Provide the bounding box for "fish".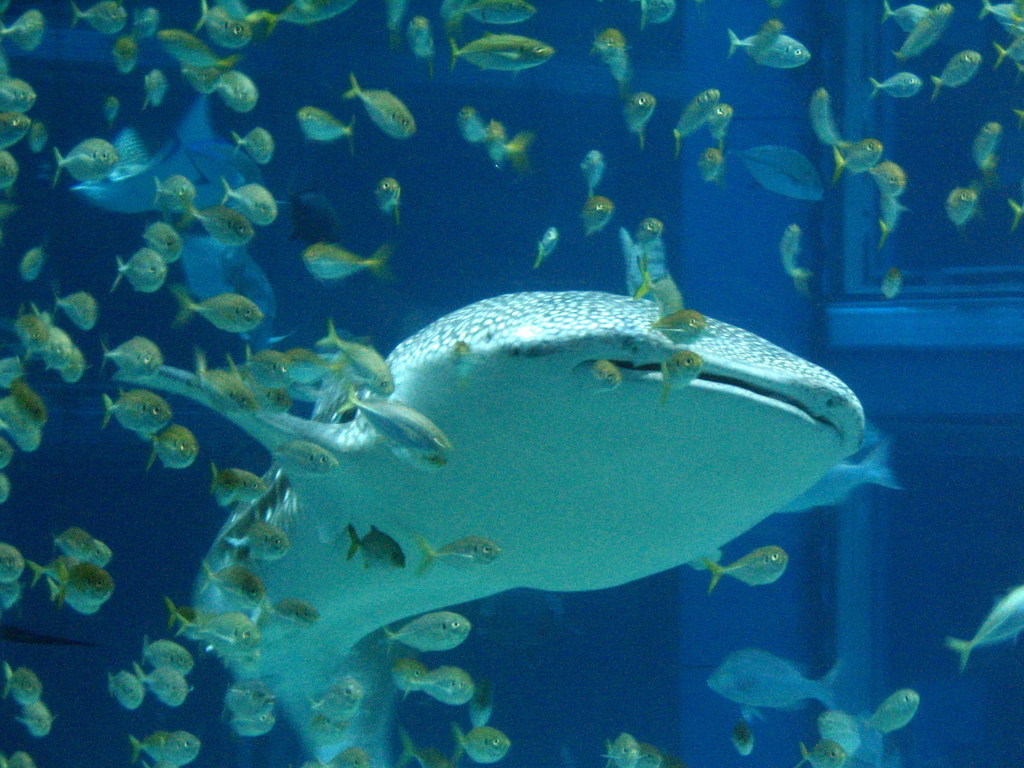
(531,226,562,268).
